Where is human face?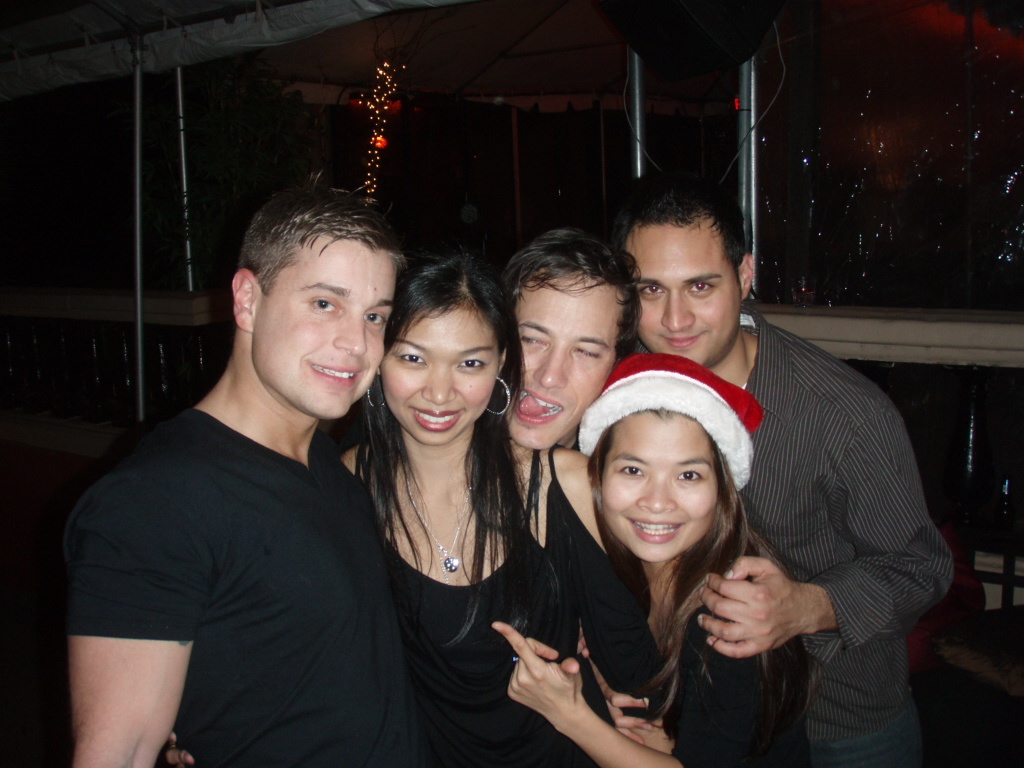
(x1=501, y1=274, x2=627, y2=447).
